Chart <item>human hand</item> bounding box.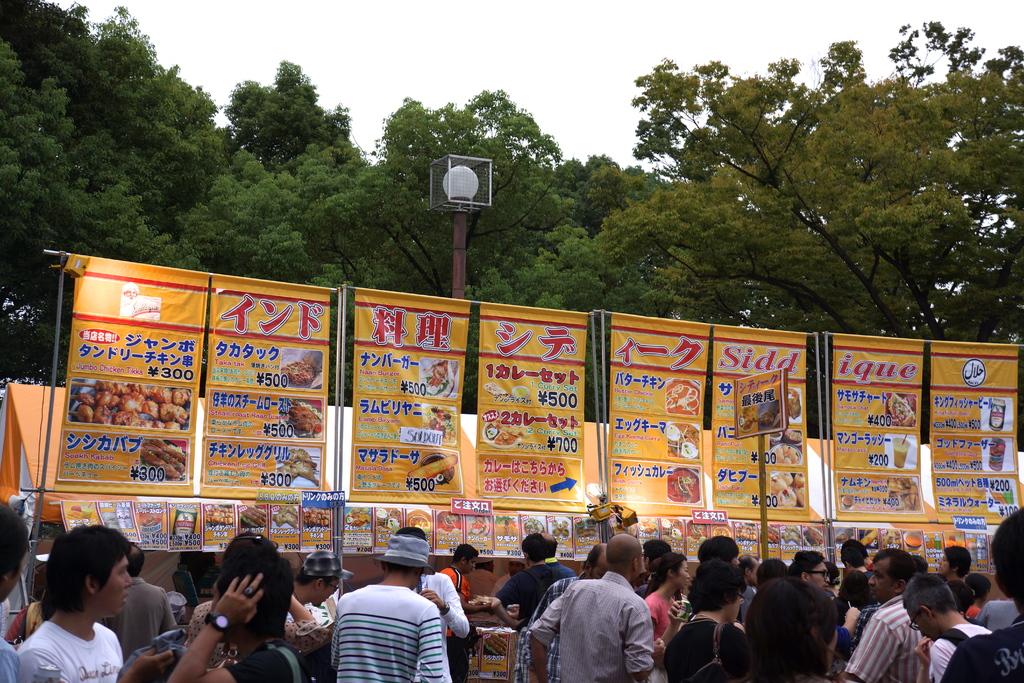
Charted: x1=911 y1=636 x2=935 y2=670.
